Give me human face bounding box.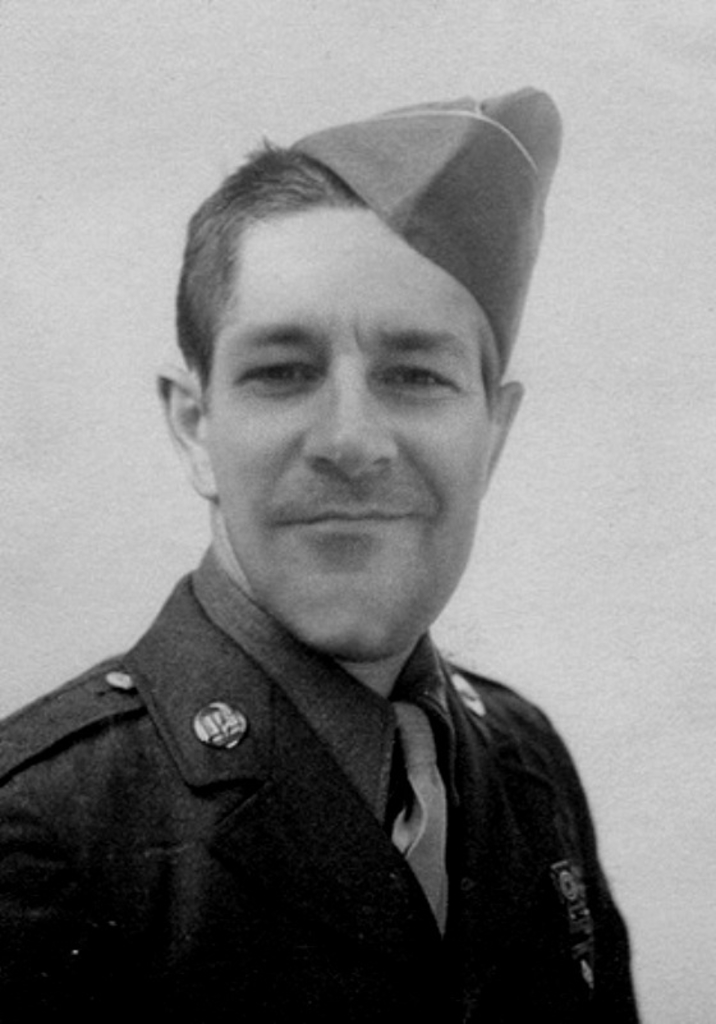
BBox(203, 213, 497, 662).
